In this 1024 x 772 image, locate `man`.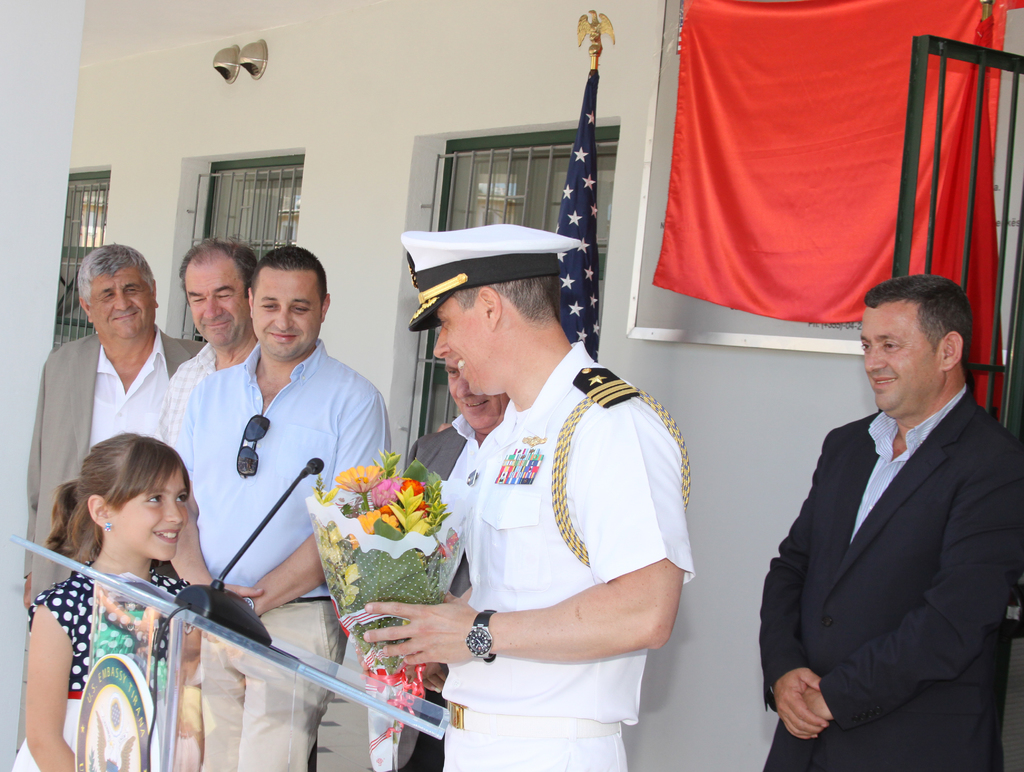
Bounding box: Rect(14, 246, 204, 602).
